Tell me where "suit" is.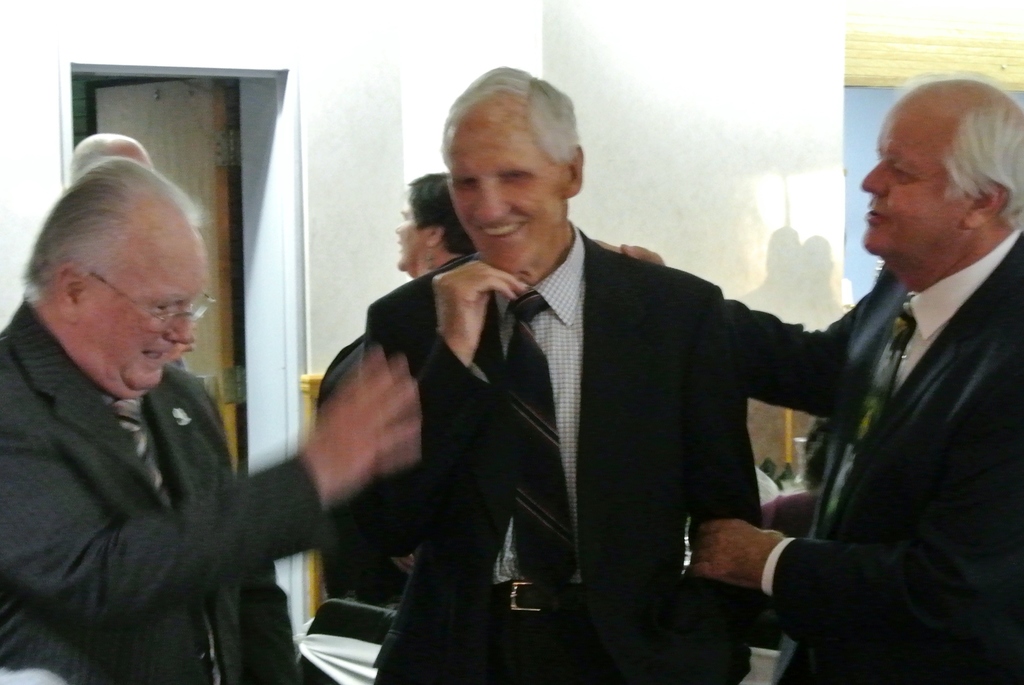
"suit" is at <box>356,214,769,684</box>.
